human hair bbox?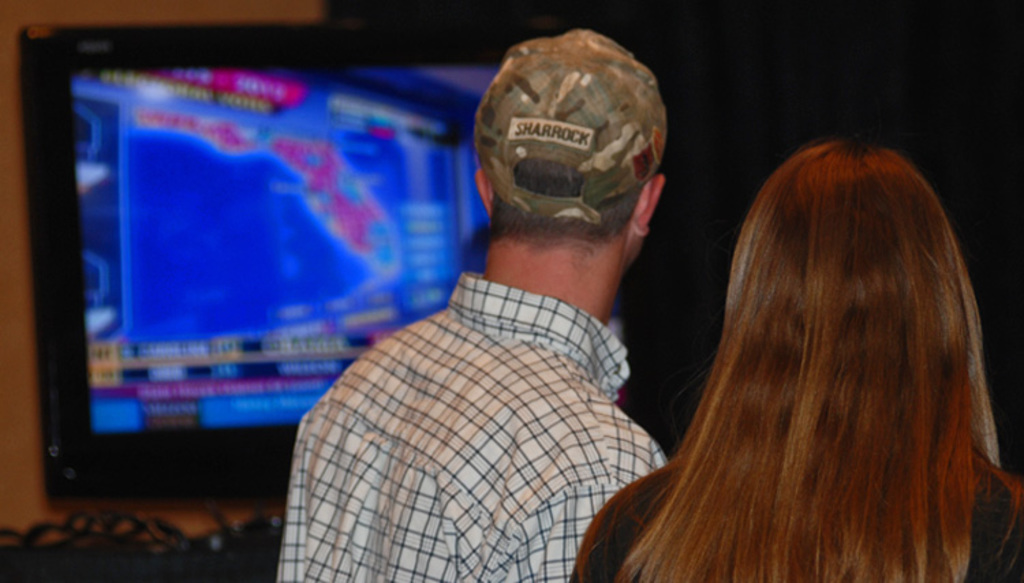
l=618, t=139, r=1023, b=582
